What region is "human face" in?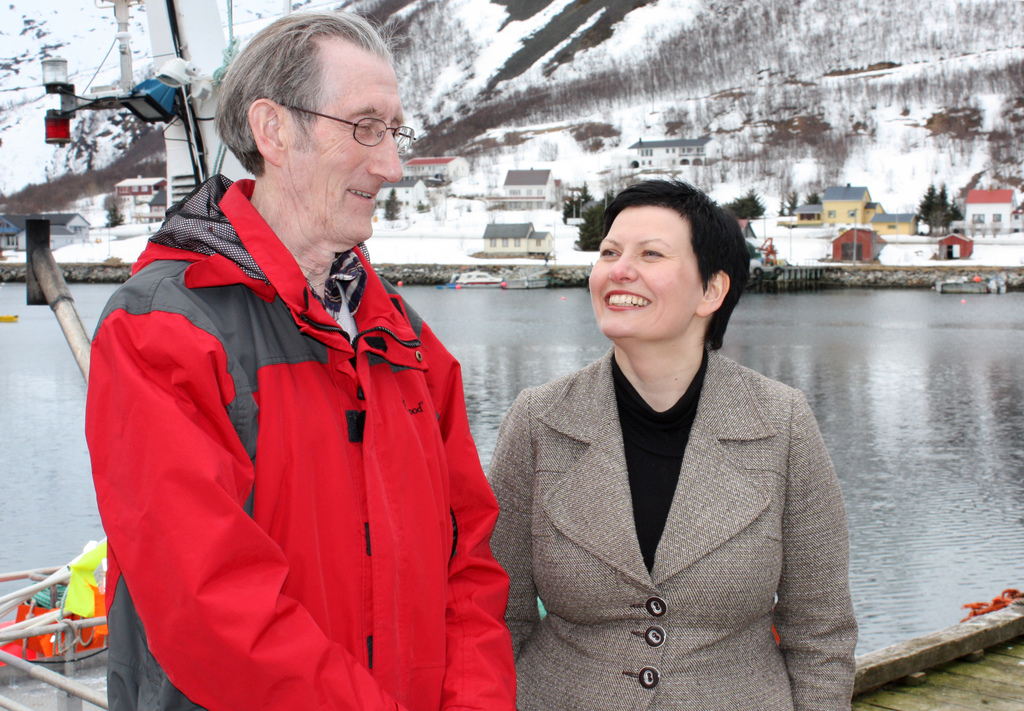
Rect(280, 47, 405, 240).
